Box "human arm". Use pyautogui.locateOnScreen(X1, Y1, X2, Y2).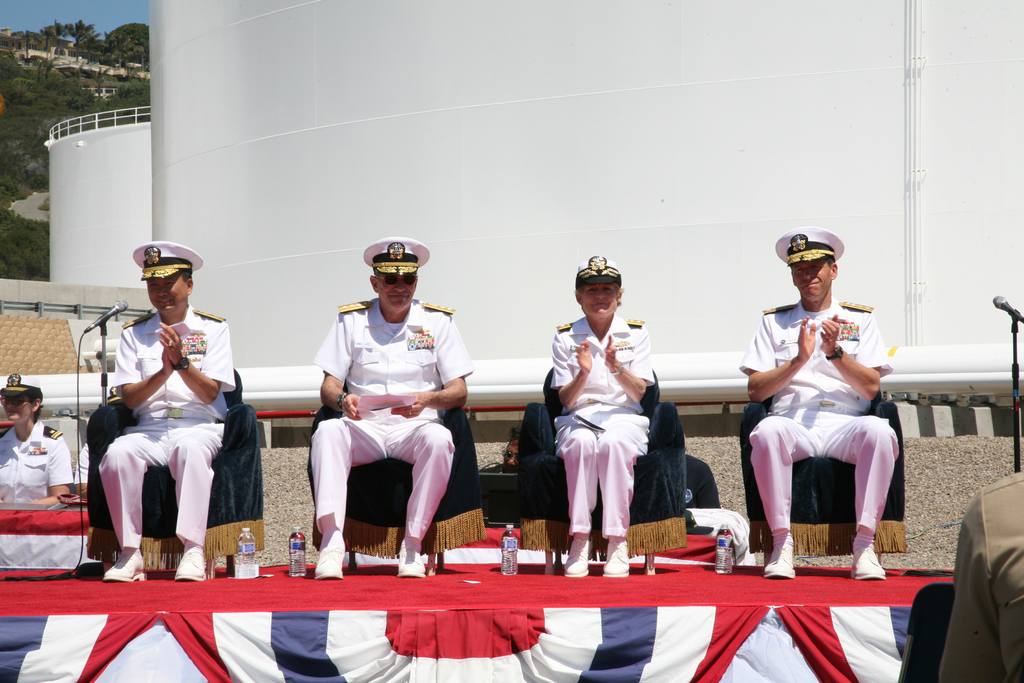
pyautogui.locateOnScreen(156, 314, 235, 410).
